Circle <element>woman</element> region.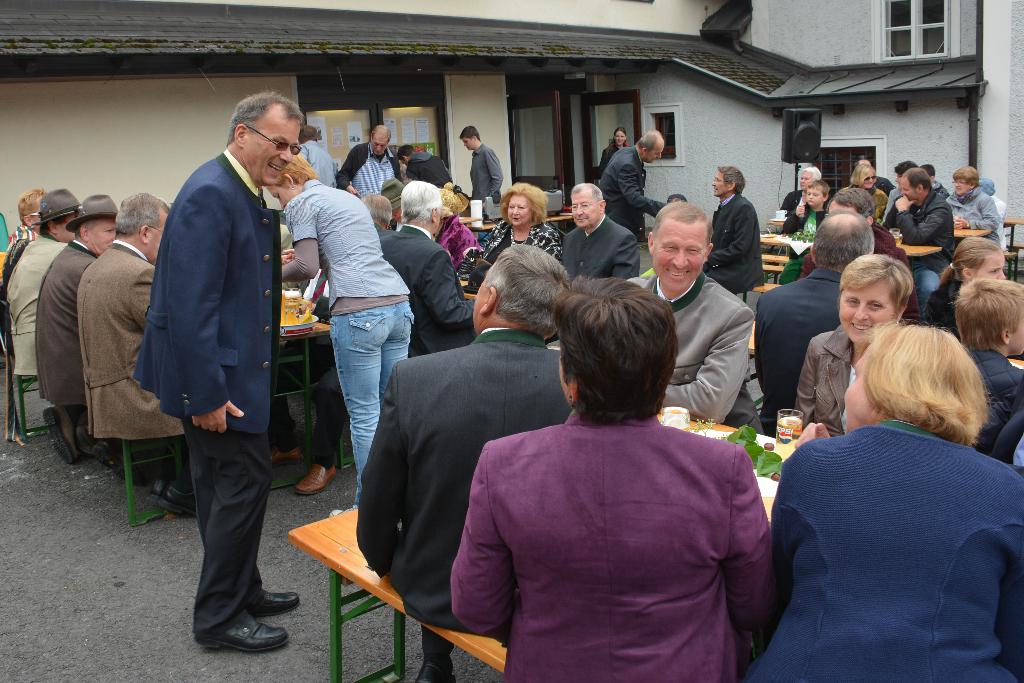
Region: region(777, 253, 911, 432).
